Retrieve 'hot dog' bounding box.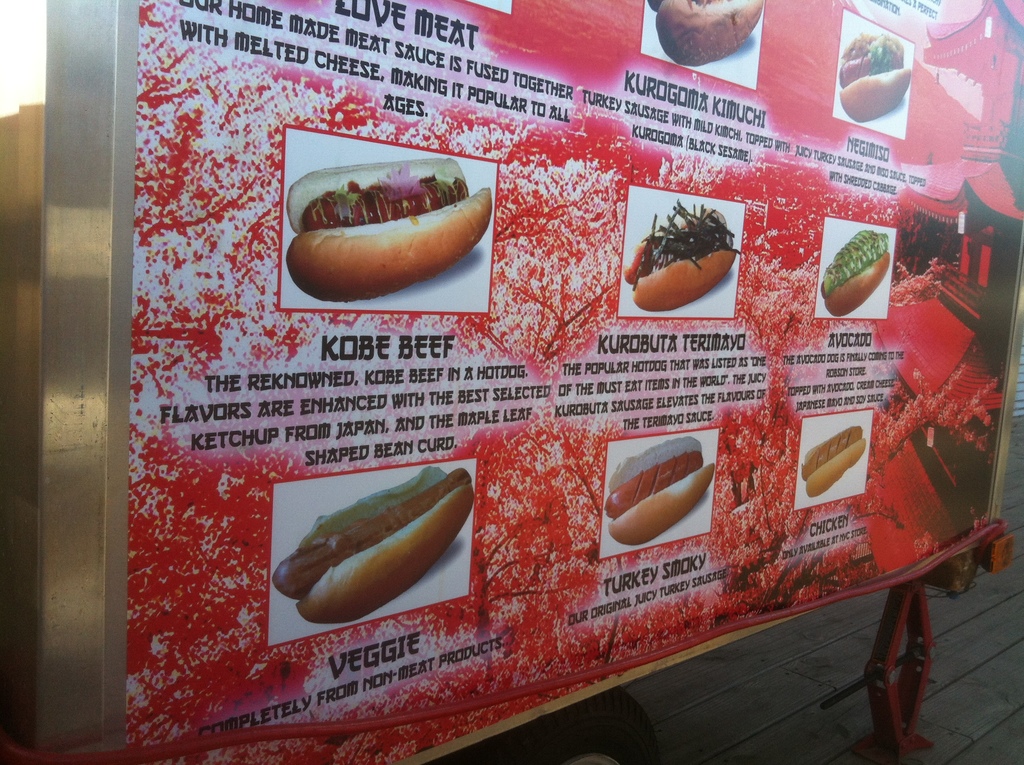
Bounding box: {"x1": 819, "y1": 228, "x2": 892, "y2": 318}.
